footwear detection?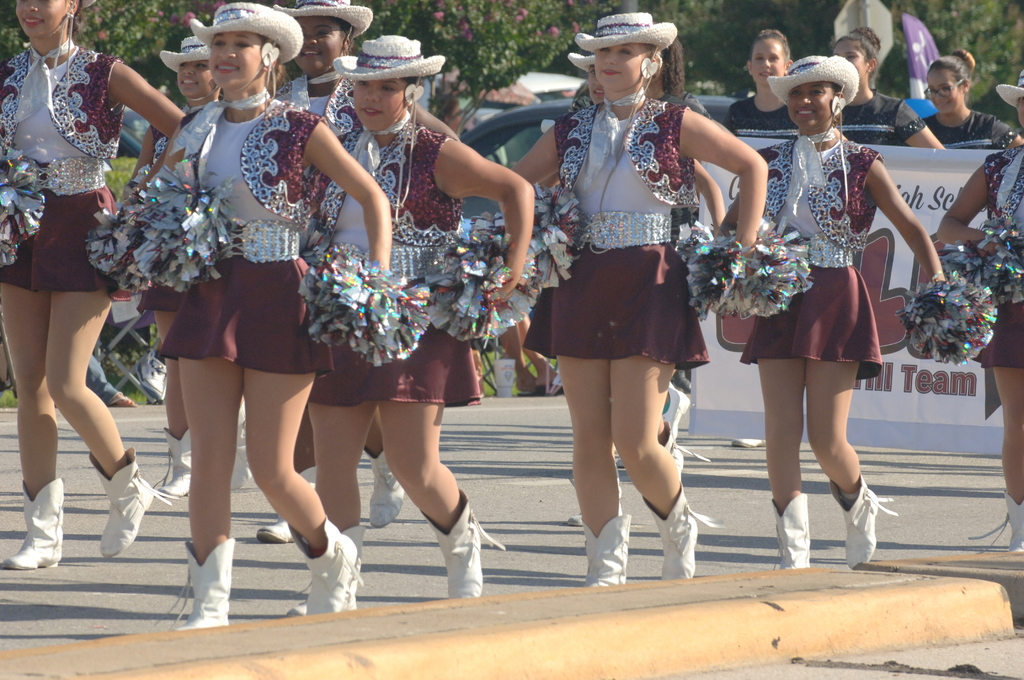
285 511 365 613
